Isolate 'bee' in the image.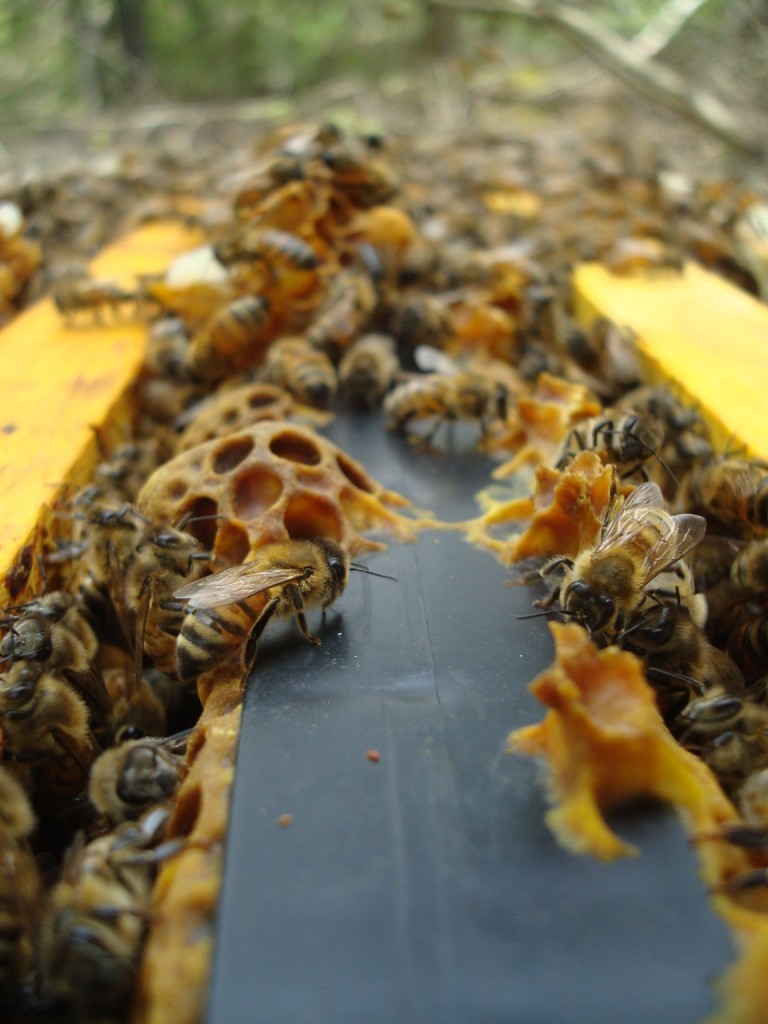
Isolated region: 528, 481, 718, 644.
